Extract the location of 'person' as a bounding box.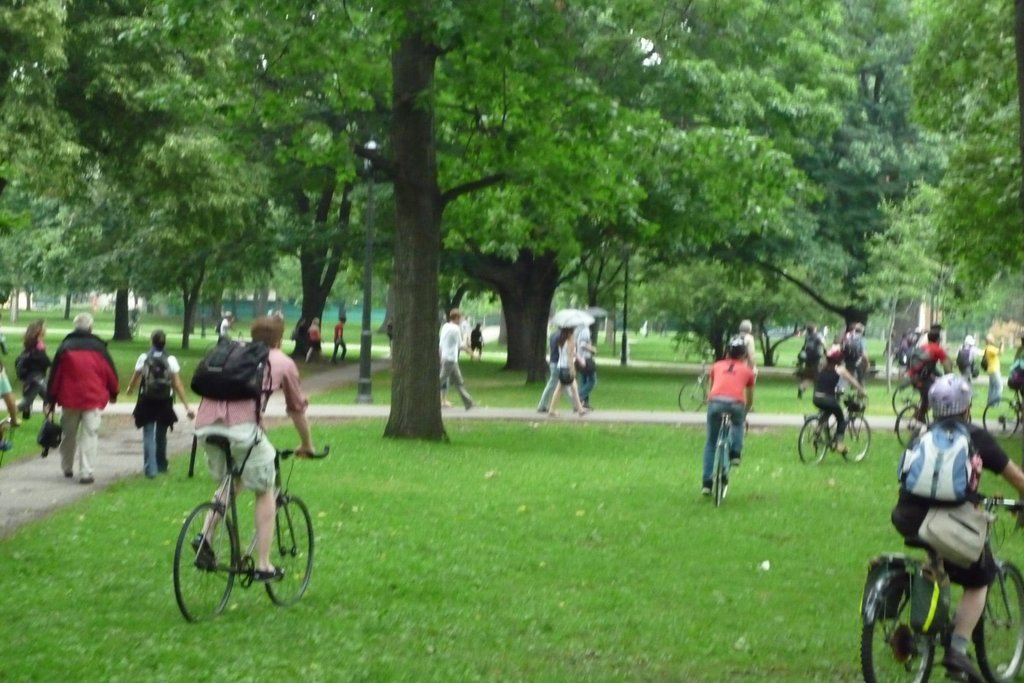
[833, 313, 874, 385].
